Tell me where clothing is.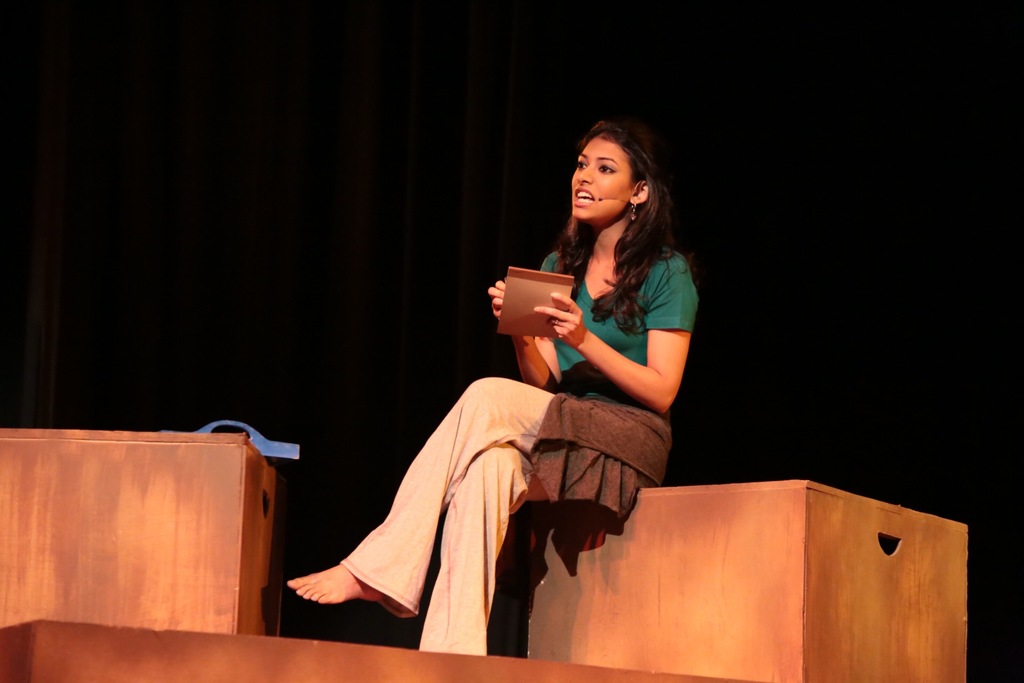
clothing is at [368,215,694,582].
